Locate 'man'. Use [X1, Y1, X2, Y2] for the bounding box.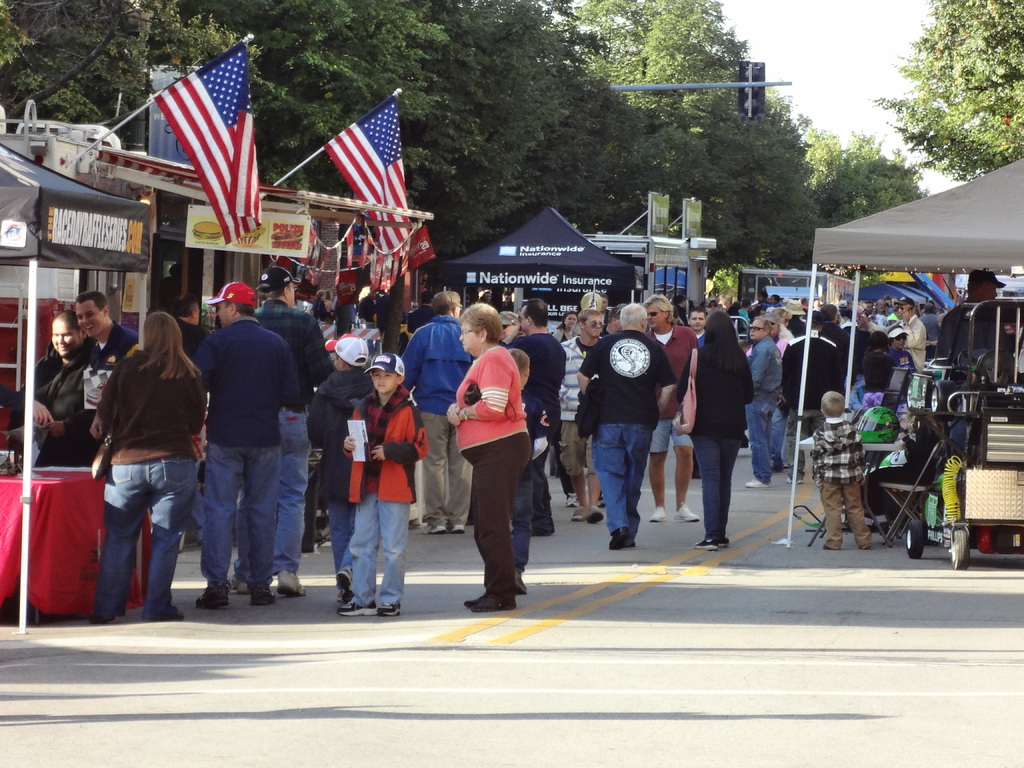
[577, 298, 683, 550].
